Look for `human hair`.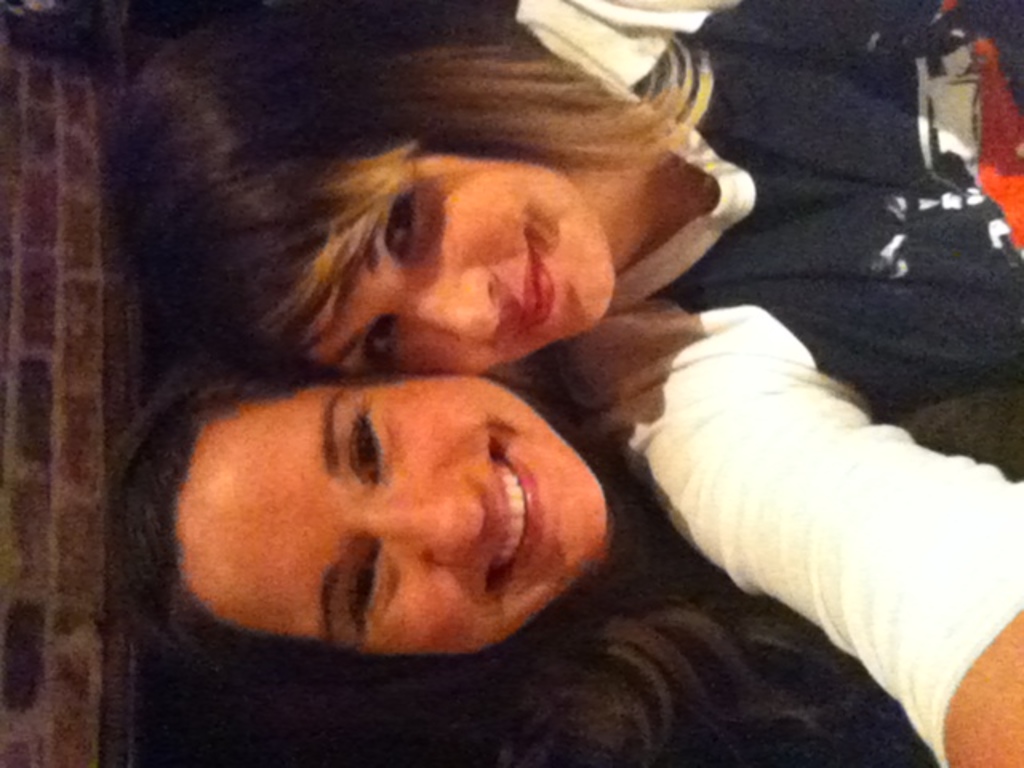
Found: BBox(110, 38, 683, 445).
